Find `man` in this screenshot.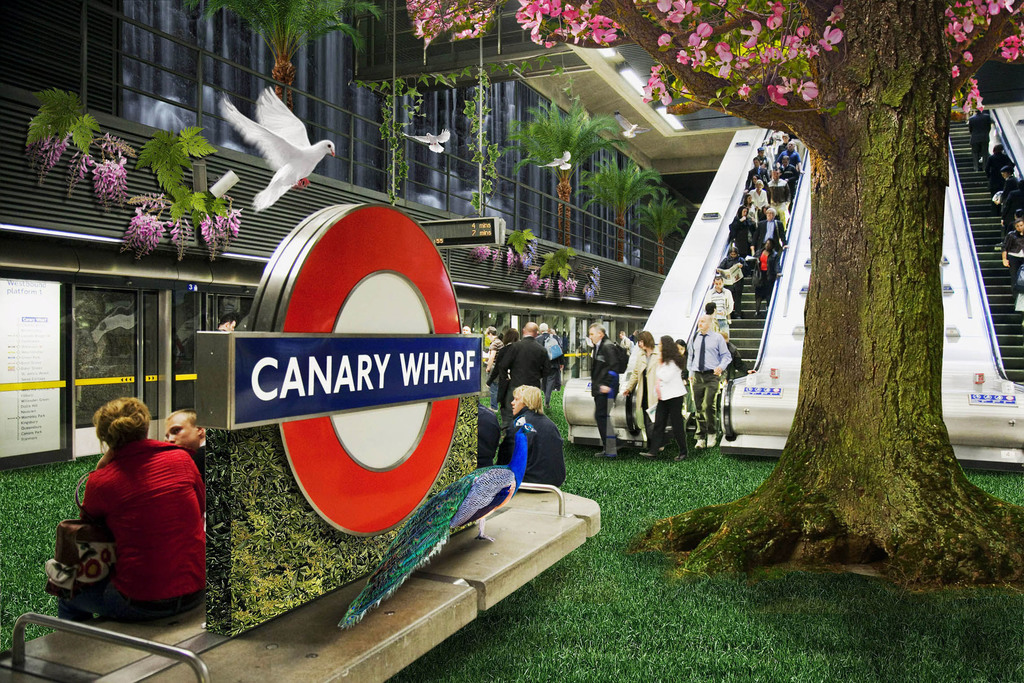
The bounding box for `man` is rect(619, 329, 630, 364).
